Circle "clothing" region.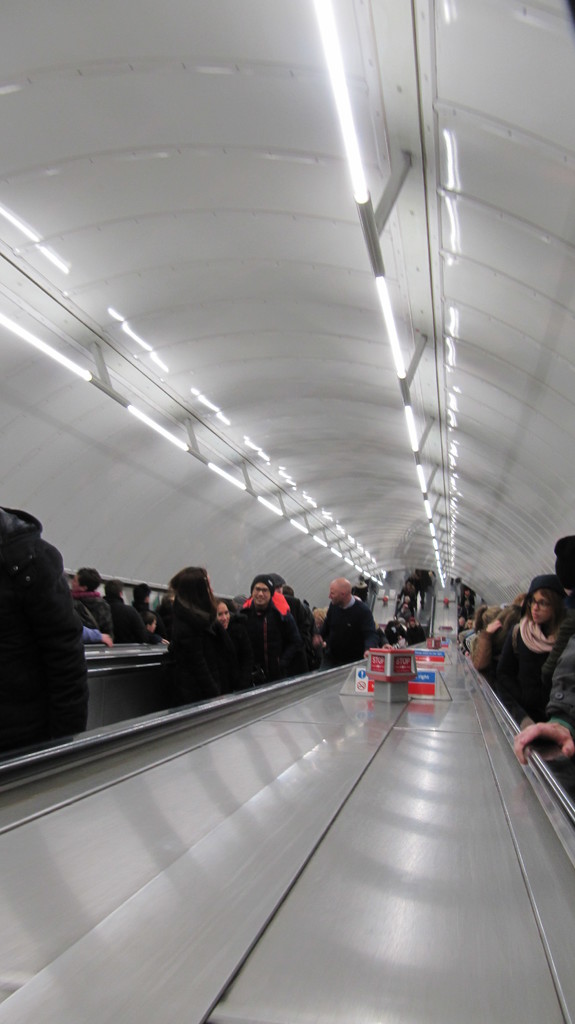
Region: (169,586,228,708).
